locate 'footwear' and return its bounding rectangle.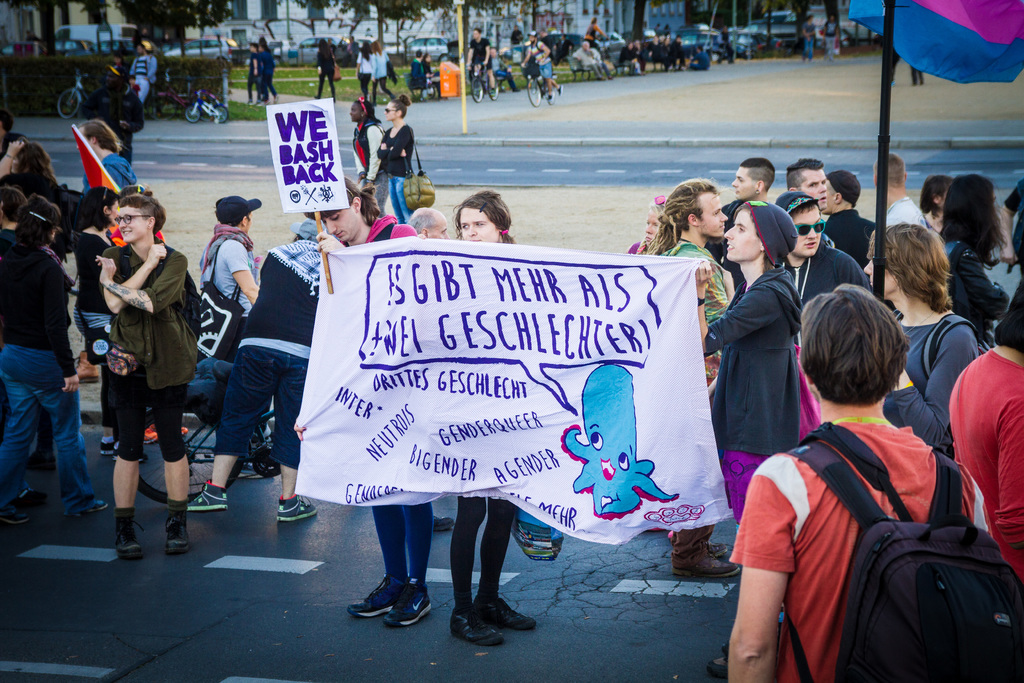
left=450, top=604, right=505, bottom=646.
